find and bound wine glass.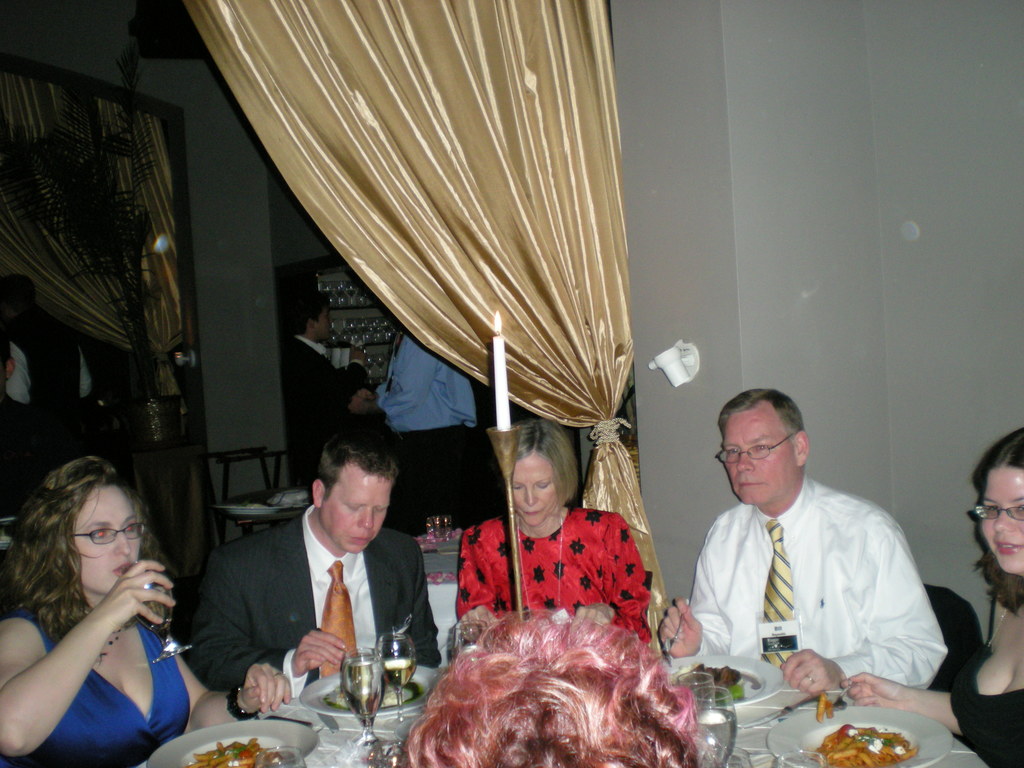
Bound: bbox=(338, 657, 381, 749).
